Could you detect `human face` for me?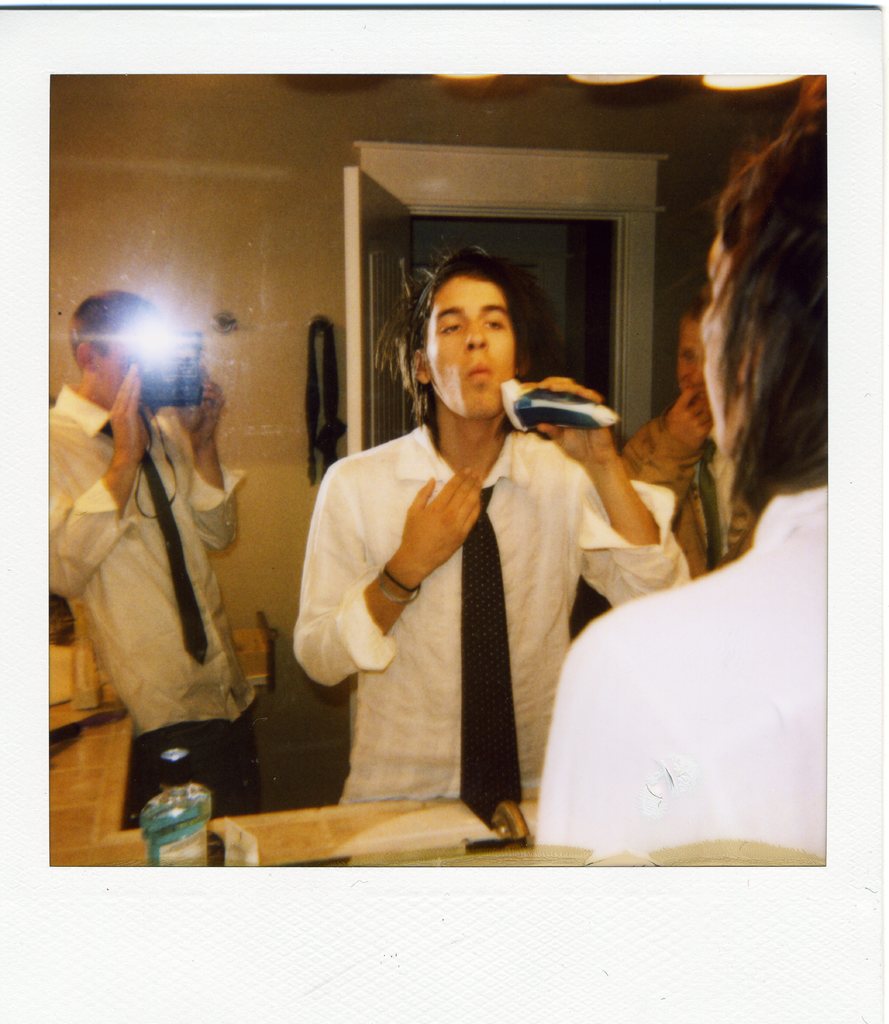
Detection result: [699,226,767,457].
